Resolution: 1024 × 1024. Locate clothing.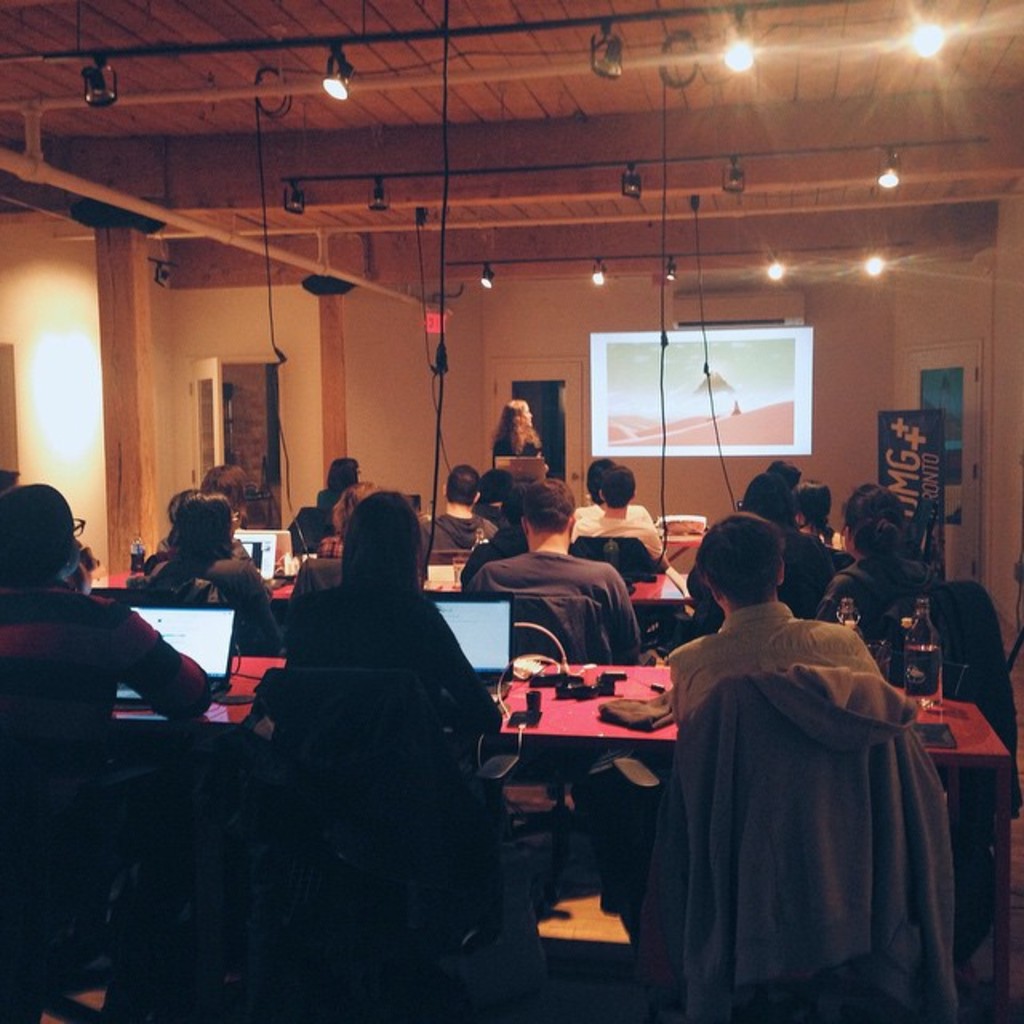
[2,590,218,714].
